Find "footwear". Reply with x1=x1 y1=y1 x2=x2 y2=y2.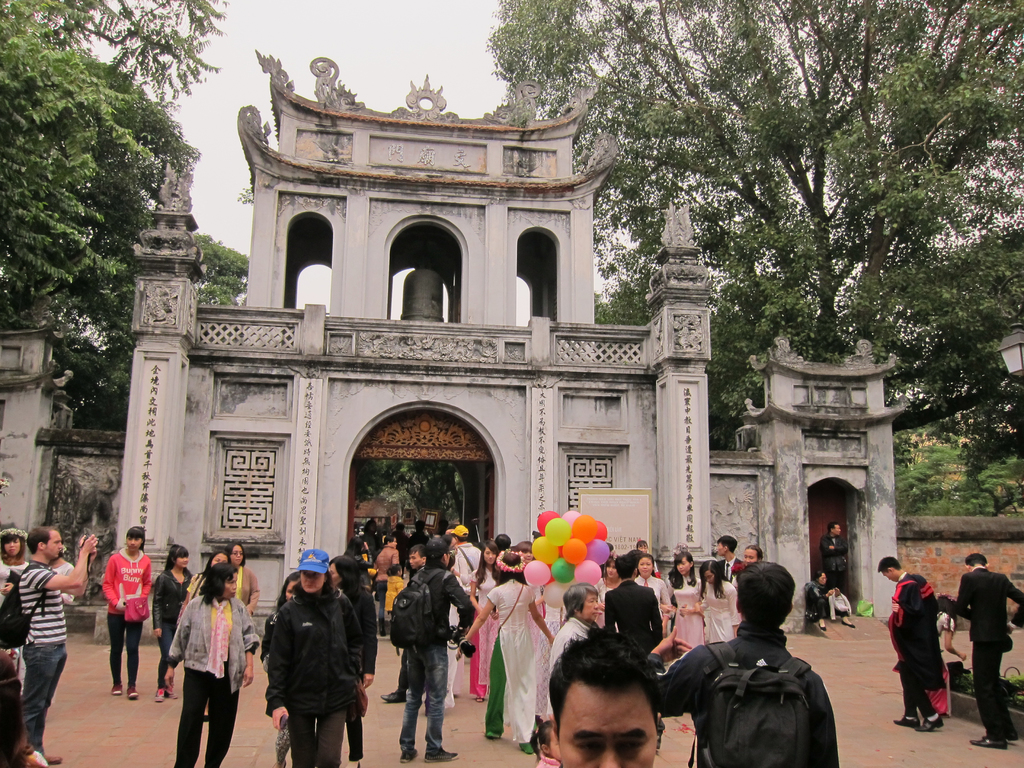
x1=425 y1=745 x2=461 y2=761.
